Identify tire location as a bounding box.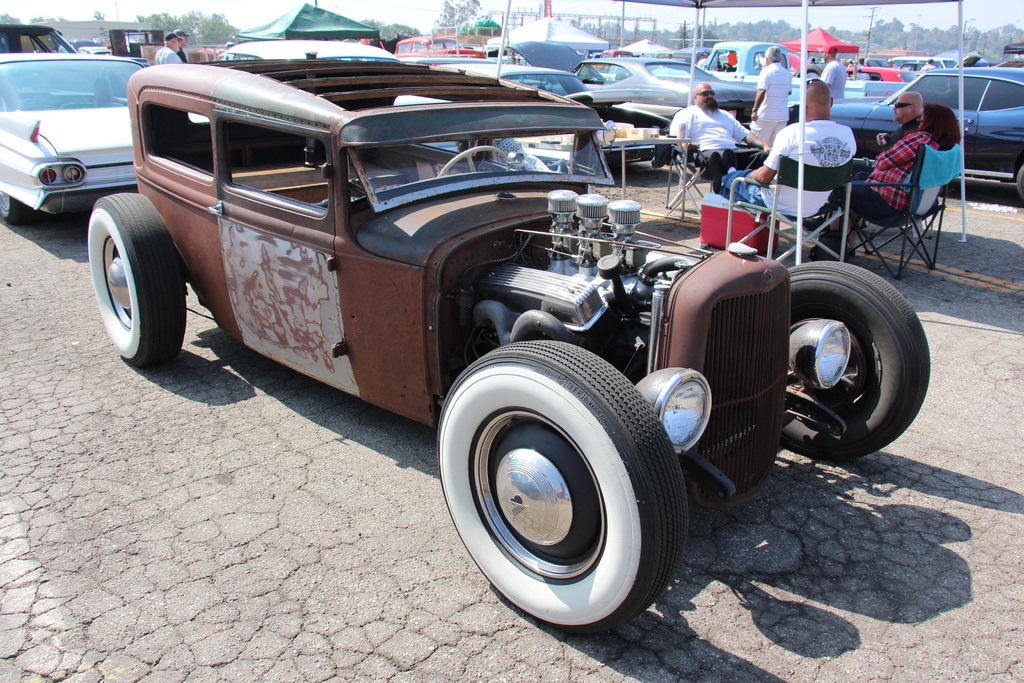
788:263:933:464.
